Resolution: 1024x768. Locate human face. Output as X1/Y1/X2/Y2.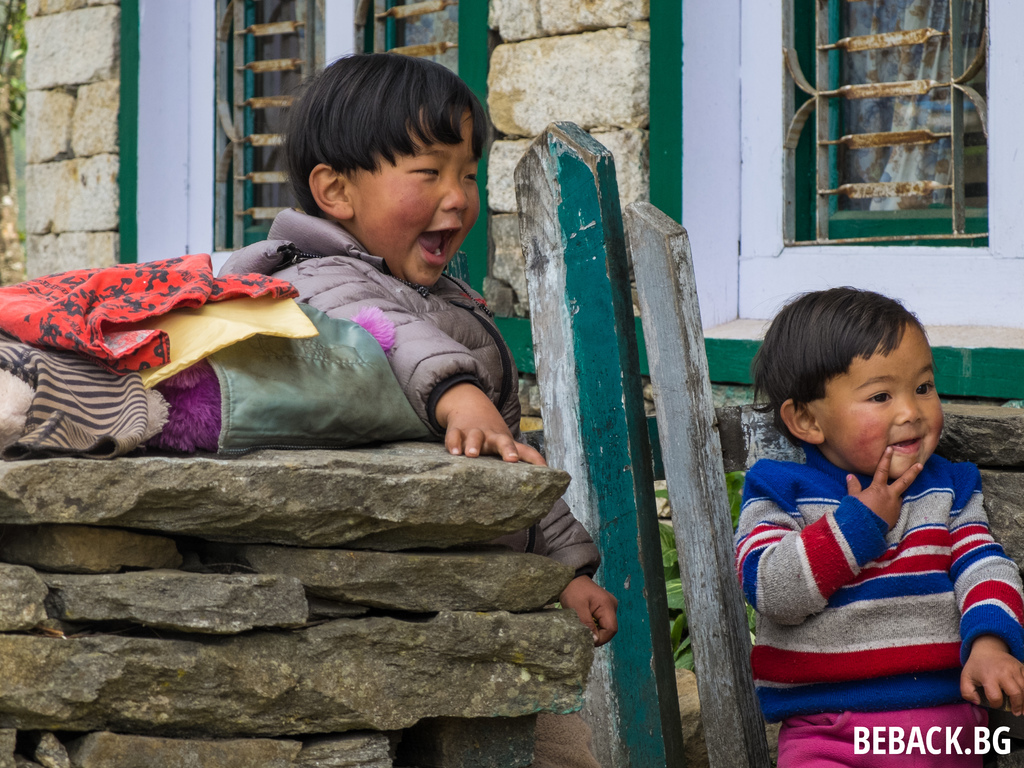
346/109/480/280.
